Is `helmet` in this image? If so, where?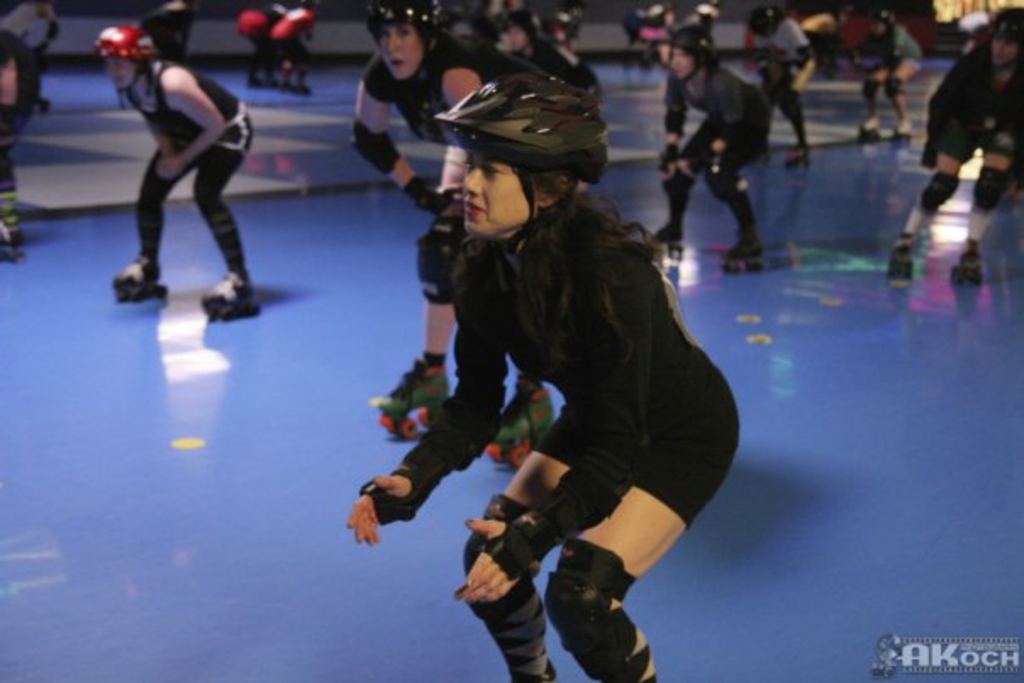
Yes, at [left=98, top=17, right=166, bottom=110].
